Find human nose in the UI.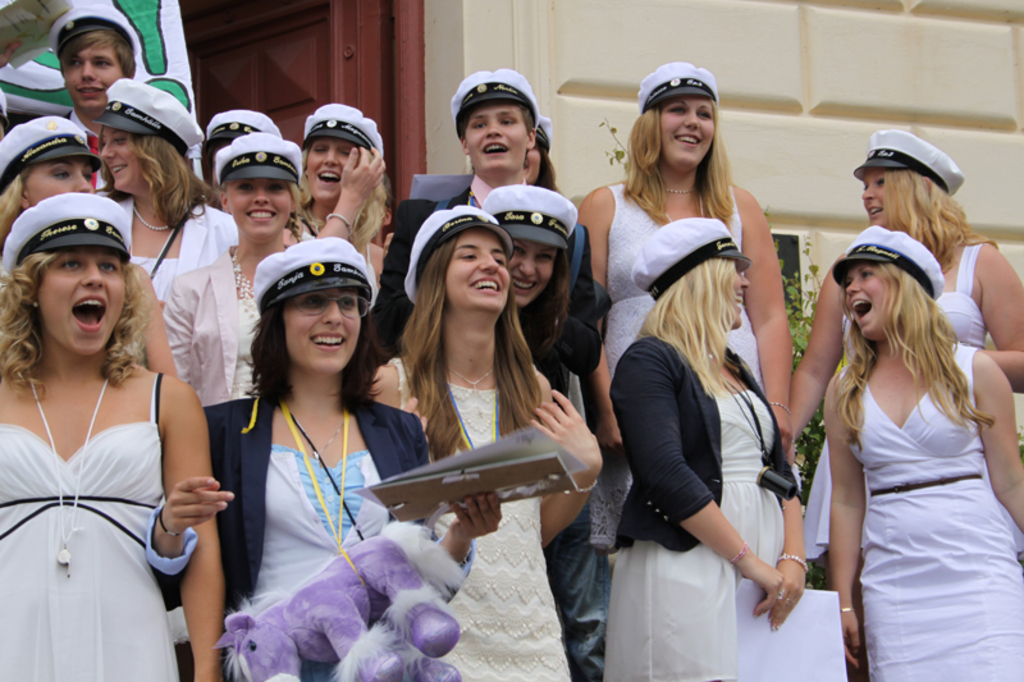
UI element at box(863, 188, 878, 198).
